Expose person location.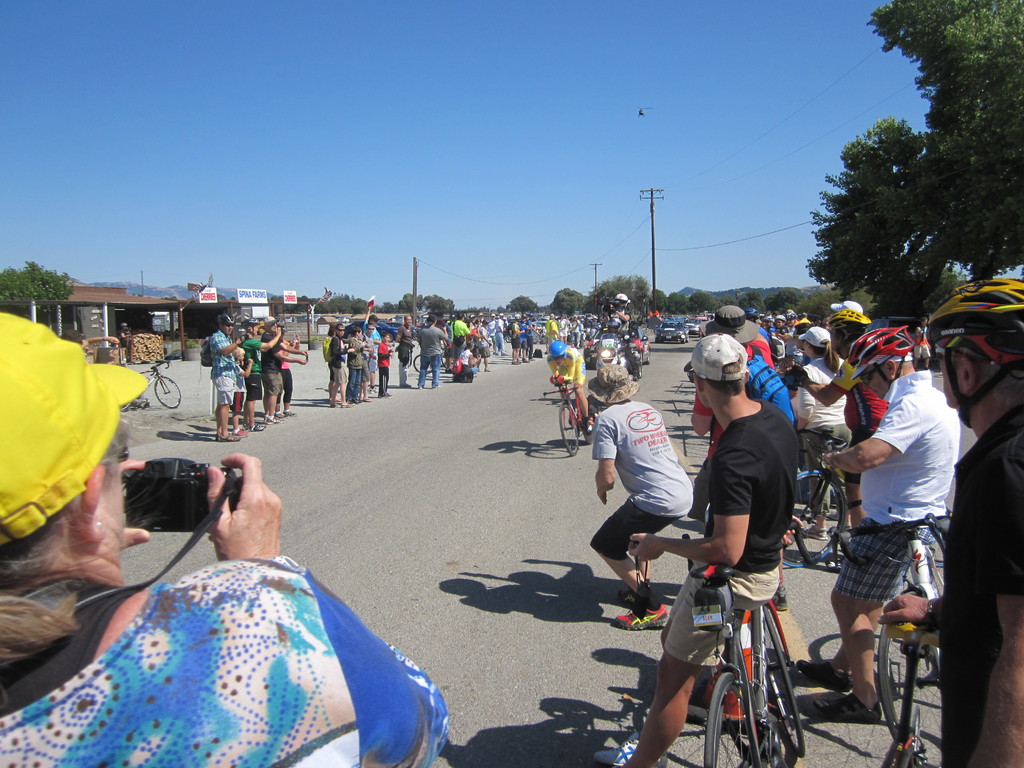
Exposed at detection(379, 331, 395, 397).
